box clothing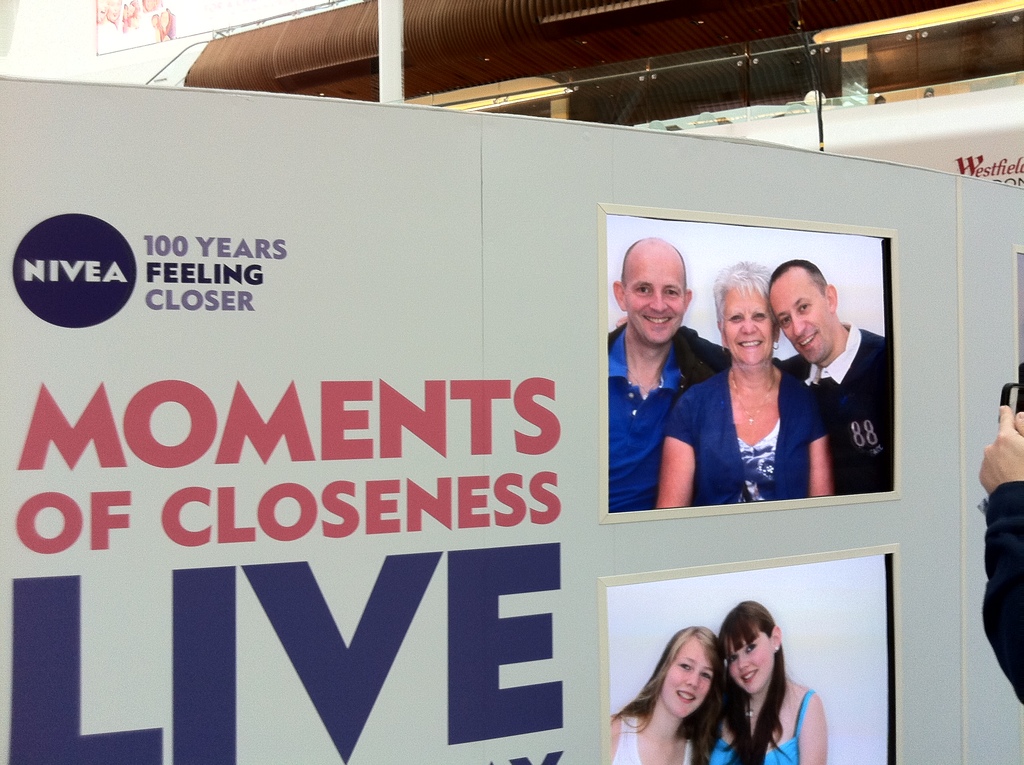
785, 324, 892, 487
